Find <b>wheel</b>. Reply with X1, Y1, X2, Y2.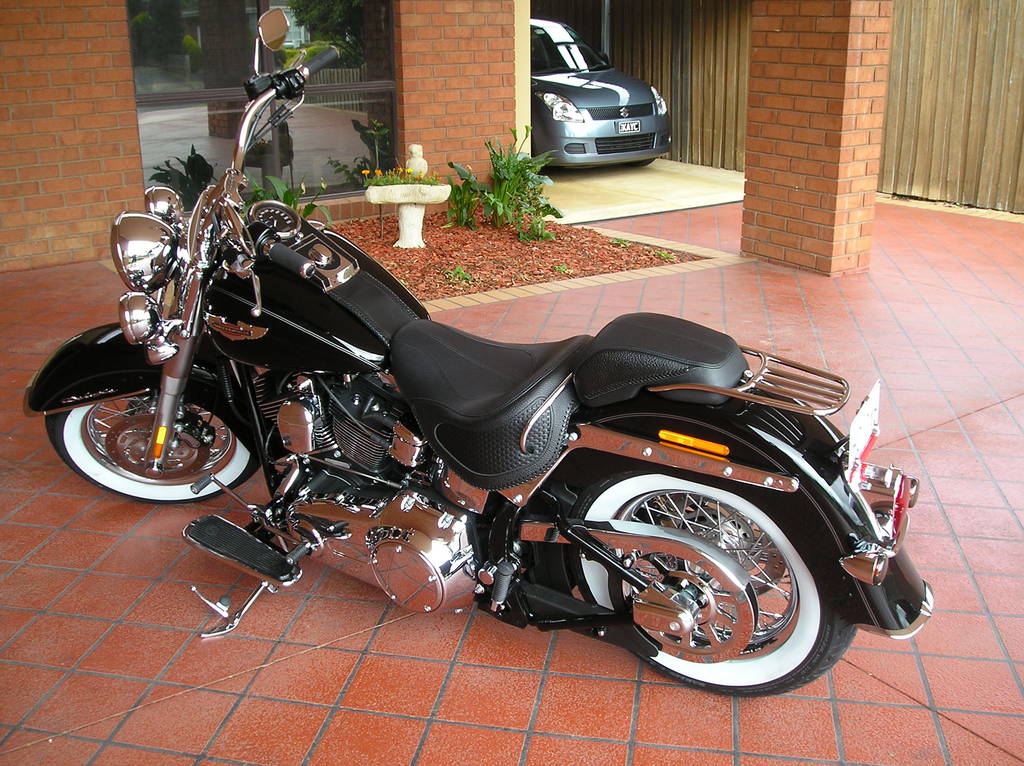
42, 394, 269, 502.
